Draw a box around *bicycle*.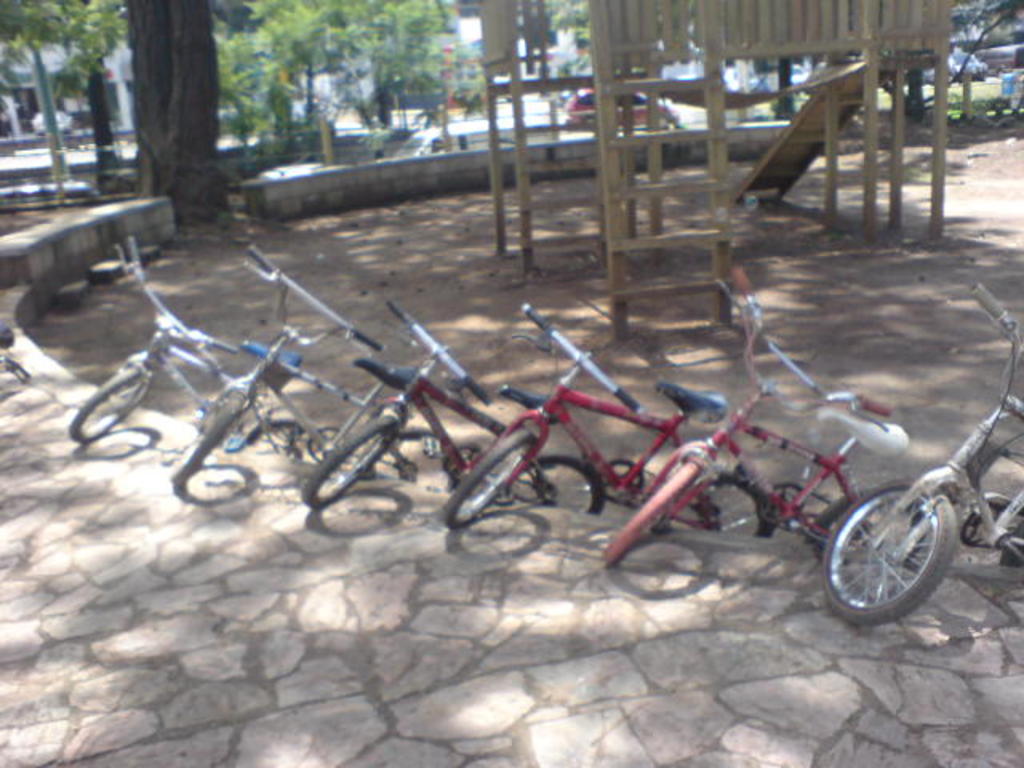
select_region(440, 304, 787, 539).
